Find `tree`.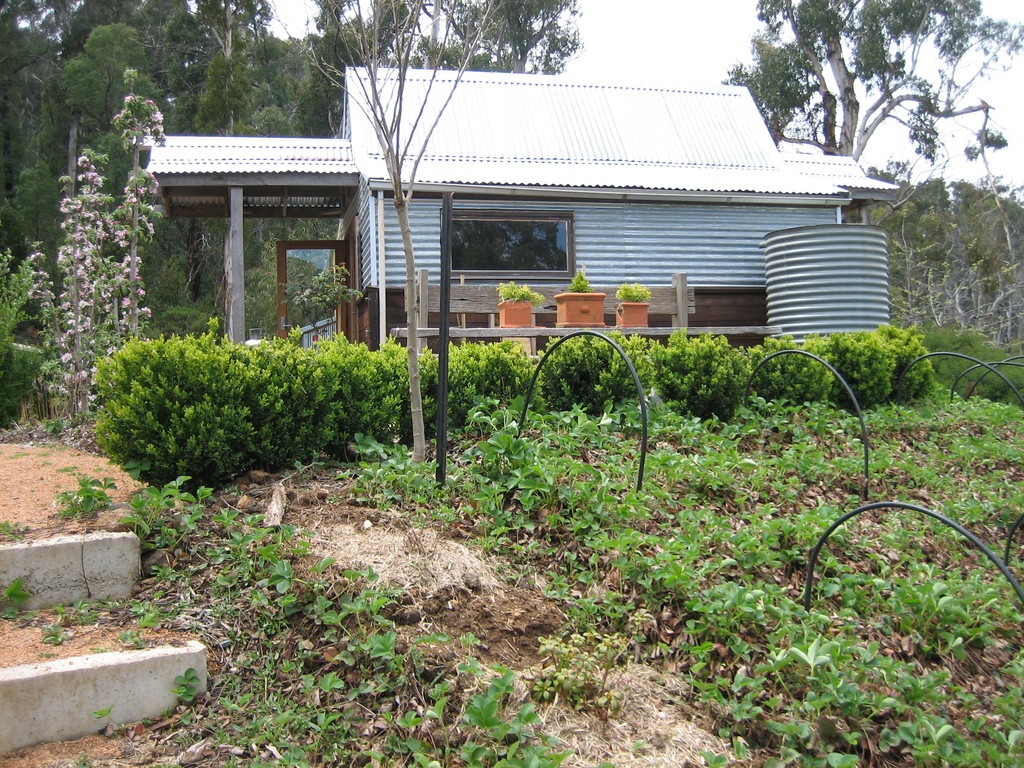
x1=131, y1=0, x2=324, y2=139.
